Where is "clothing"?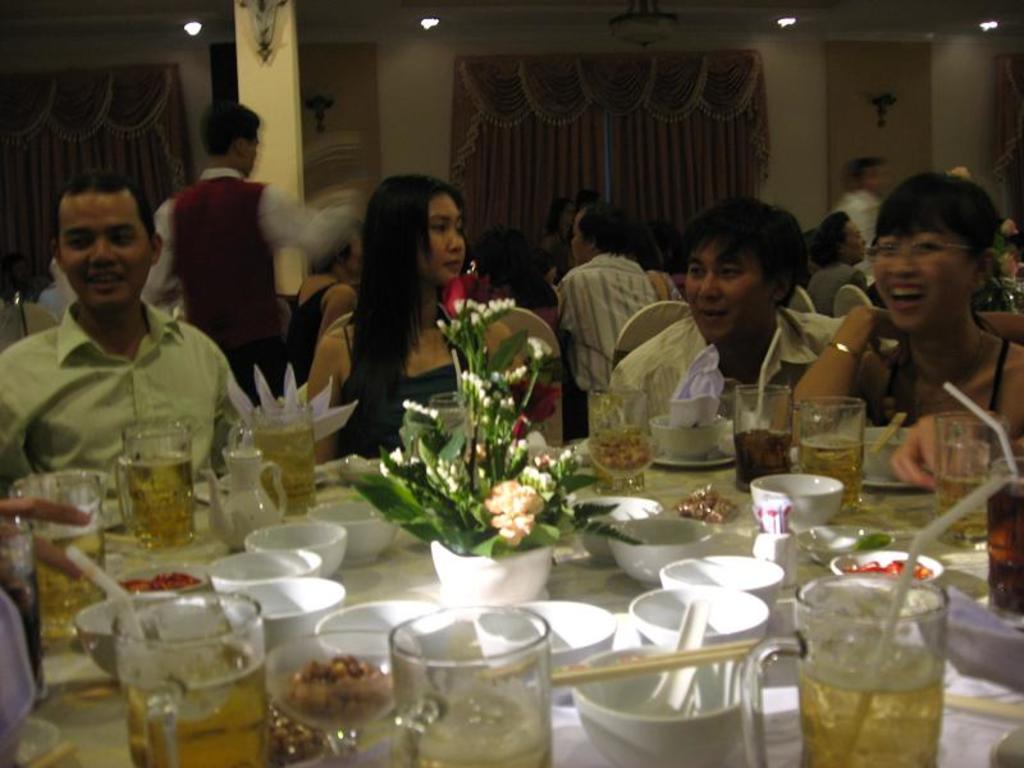
(x1=0, y1=310, x2=262, y2=494).
